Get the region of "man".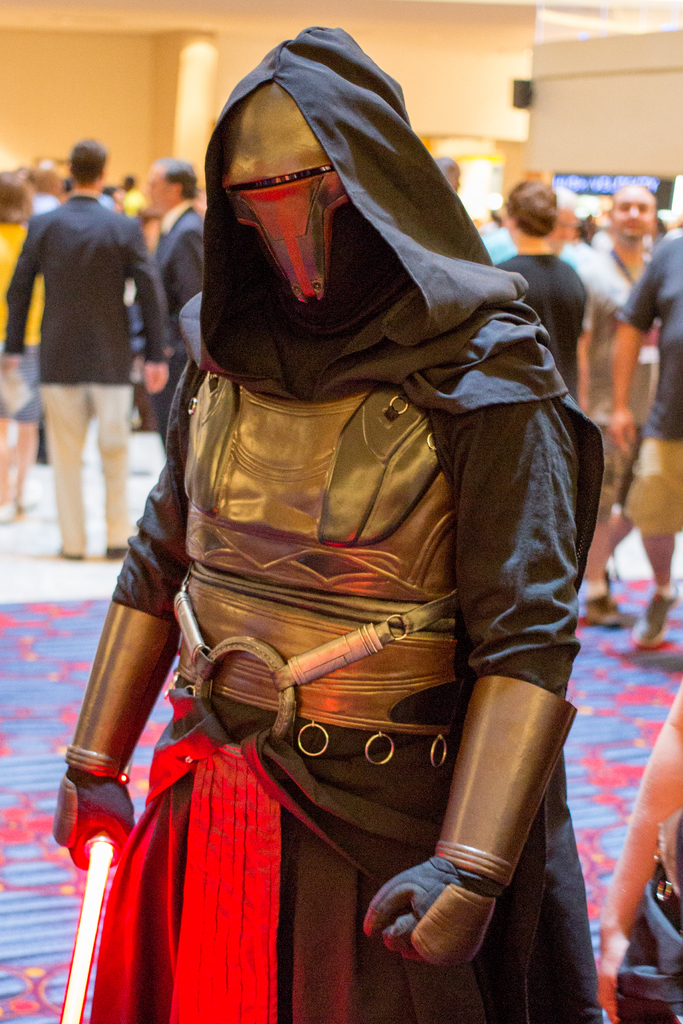
l=0, t=140, r=176, b=563.
